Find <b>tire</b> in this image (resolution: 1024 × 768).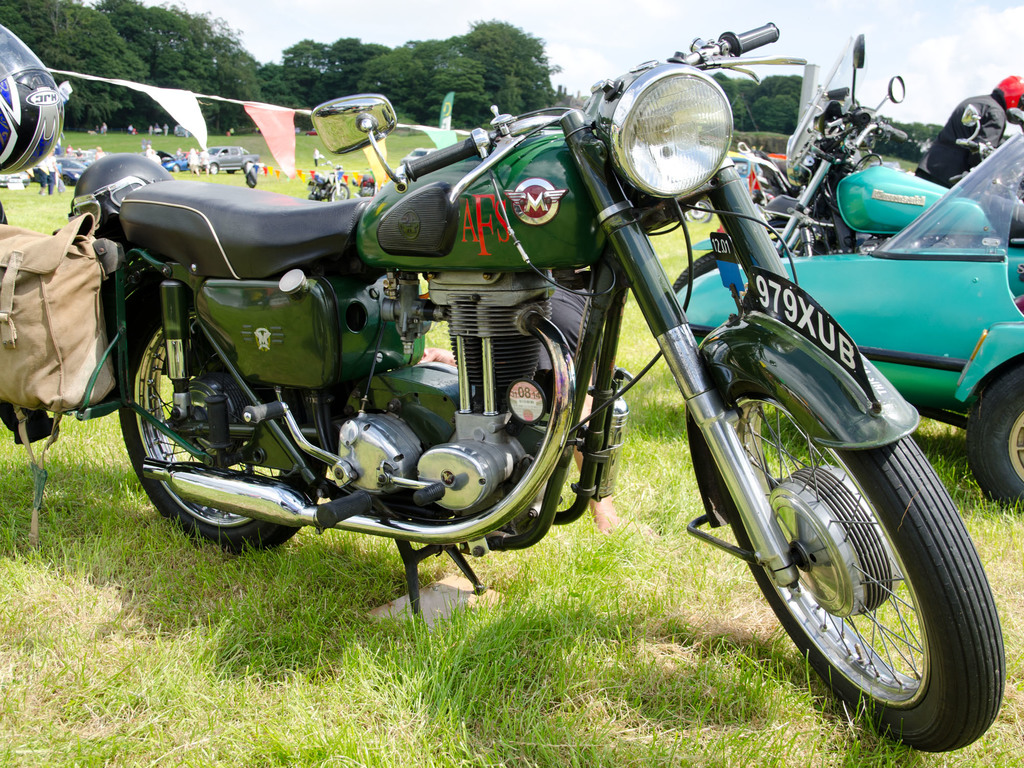
bbox(173, 163, 184, 173).
